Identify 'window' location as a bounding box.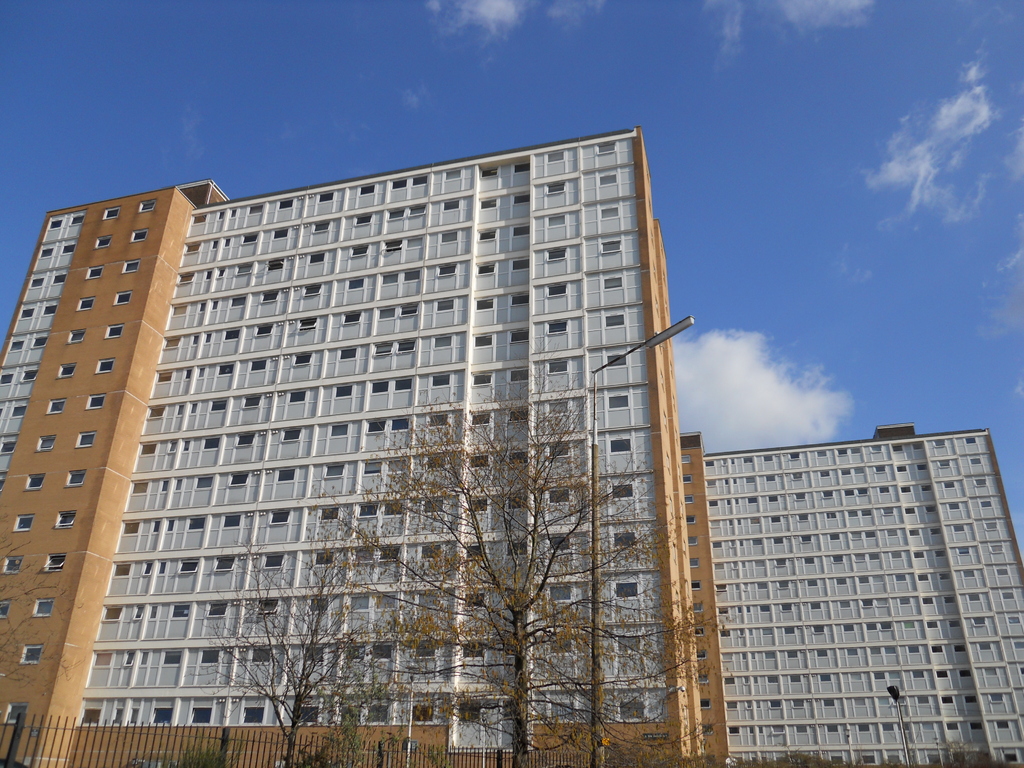
<box>935,671,948,680</box>.
